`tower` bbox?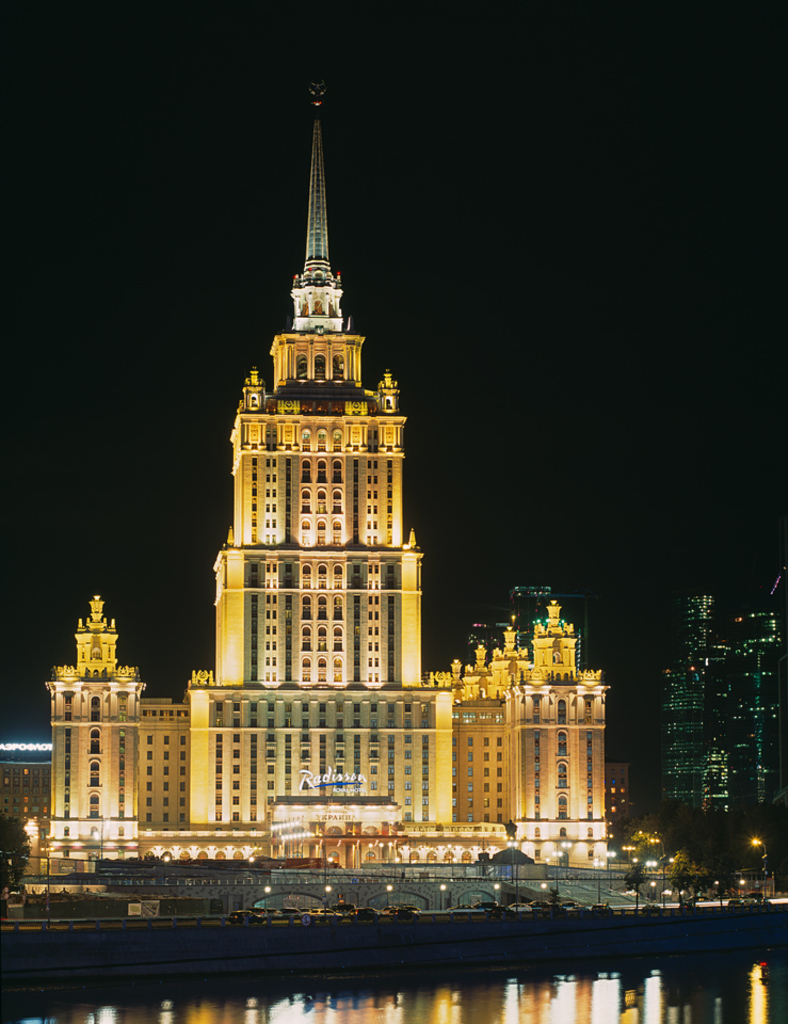
detection(508, 603, 614, 857)
